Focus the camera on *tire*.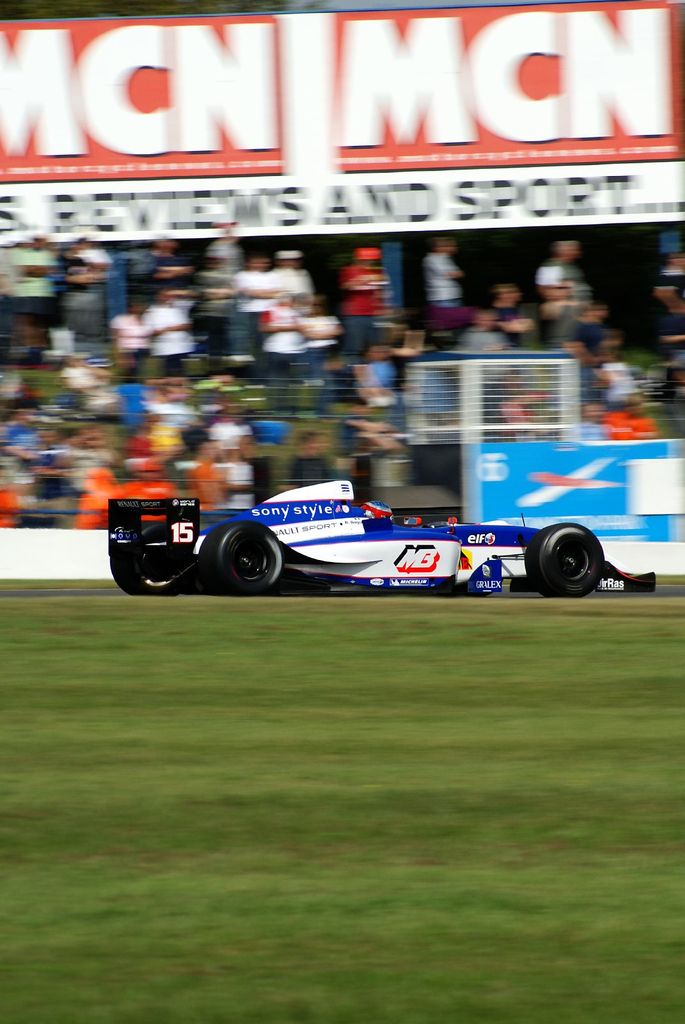
Focus region: crop(526, 524, 608, 605).
